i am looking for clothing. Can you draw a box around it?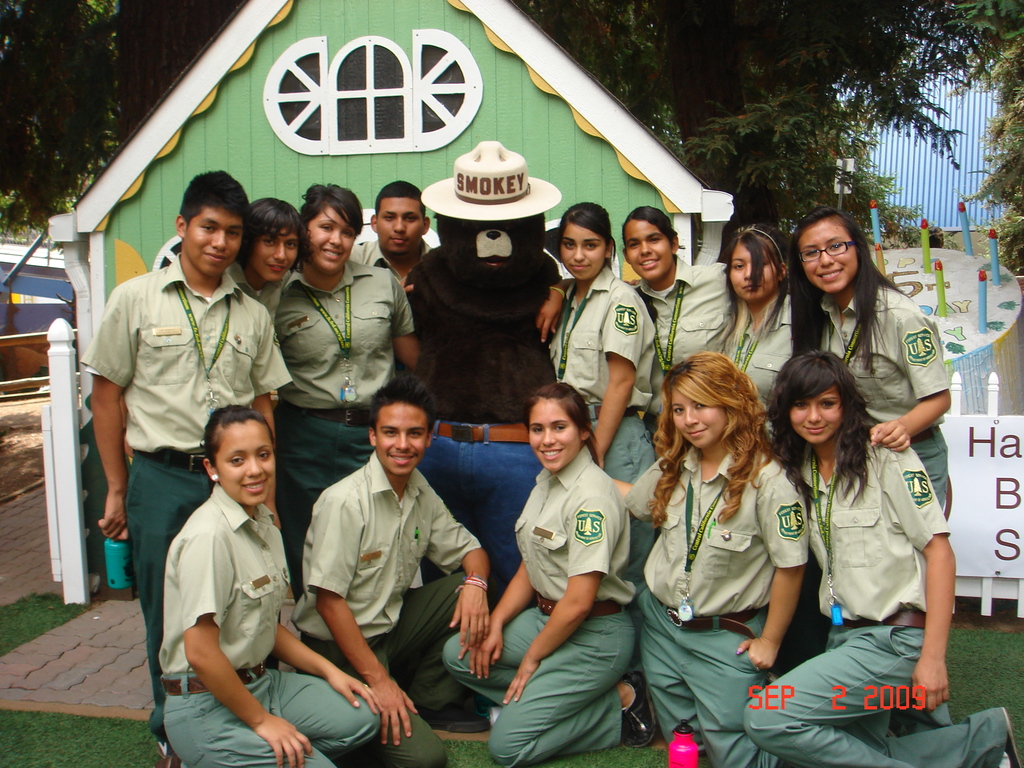
Sure, the bounding box is BBox(728, 286, 819, 425).
